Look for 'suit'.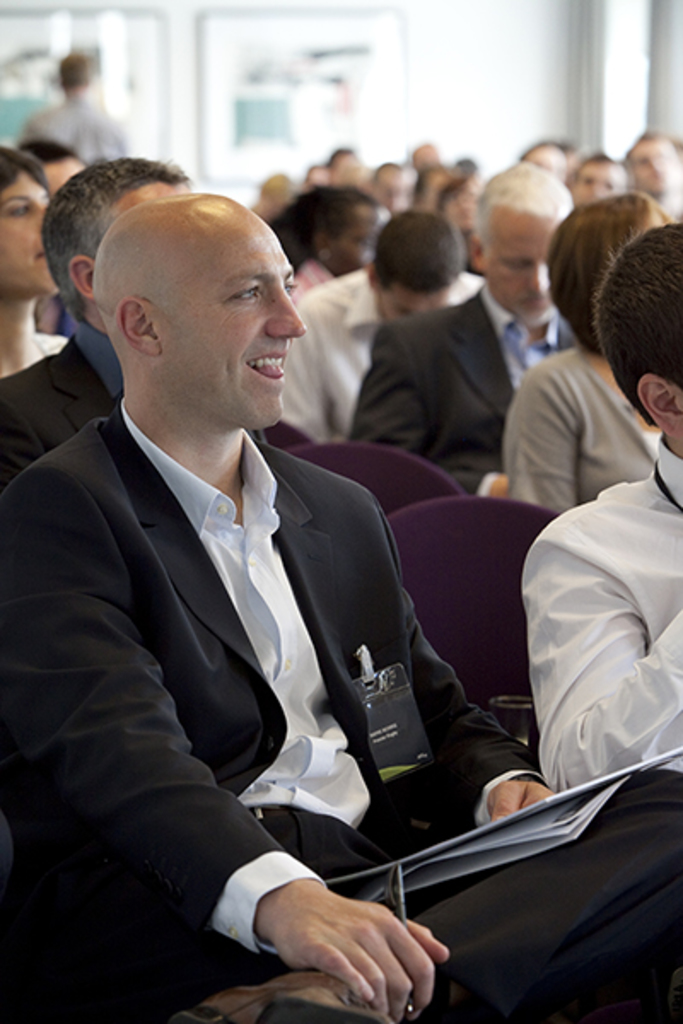
Found: <box>348,285,586,503</box>.
